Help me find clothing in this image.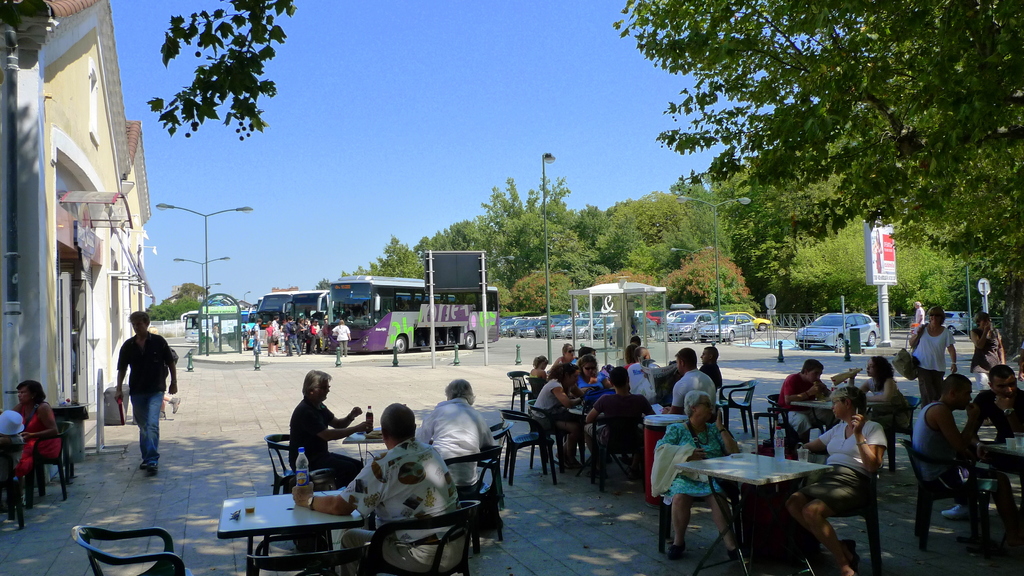
Found it: <region>915, 381, 1006, 533</region>.
